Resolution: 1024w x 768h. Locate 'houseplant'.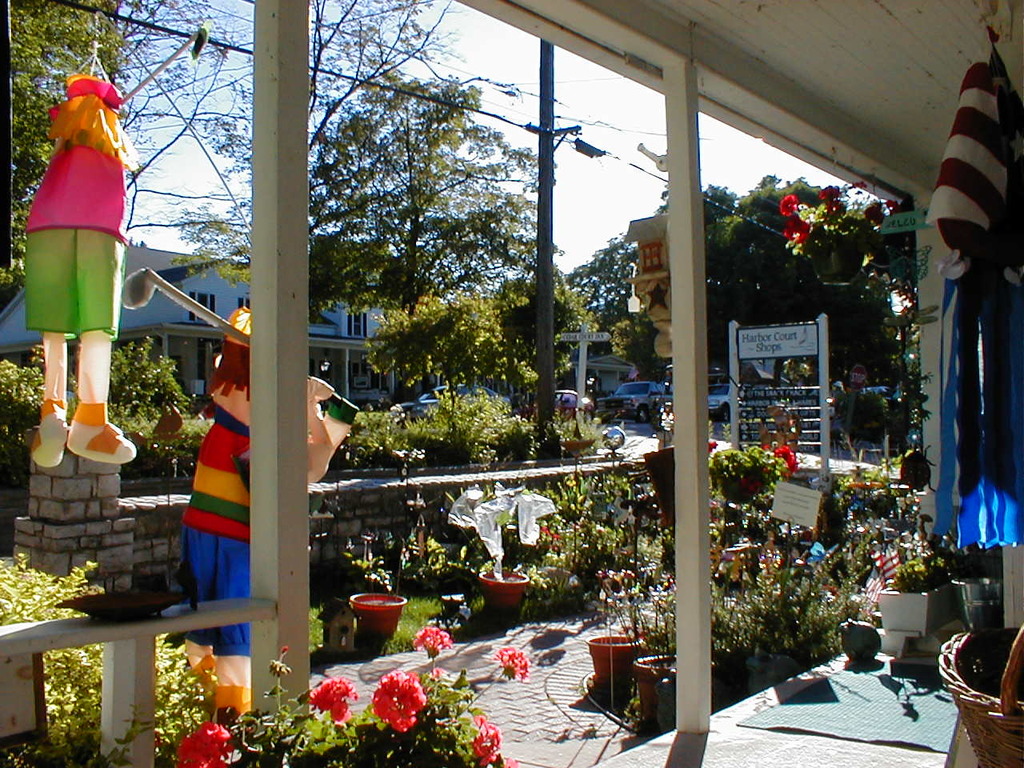
bbox=(582, 558, 649, 694).
